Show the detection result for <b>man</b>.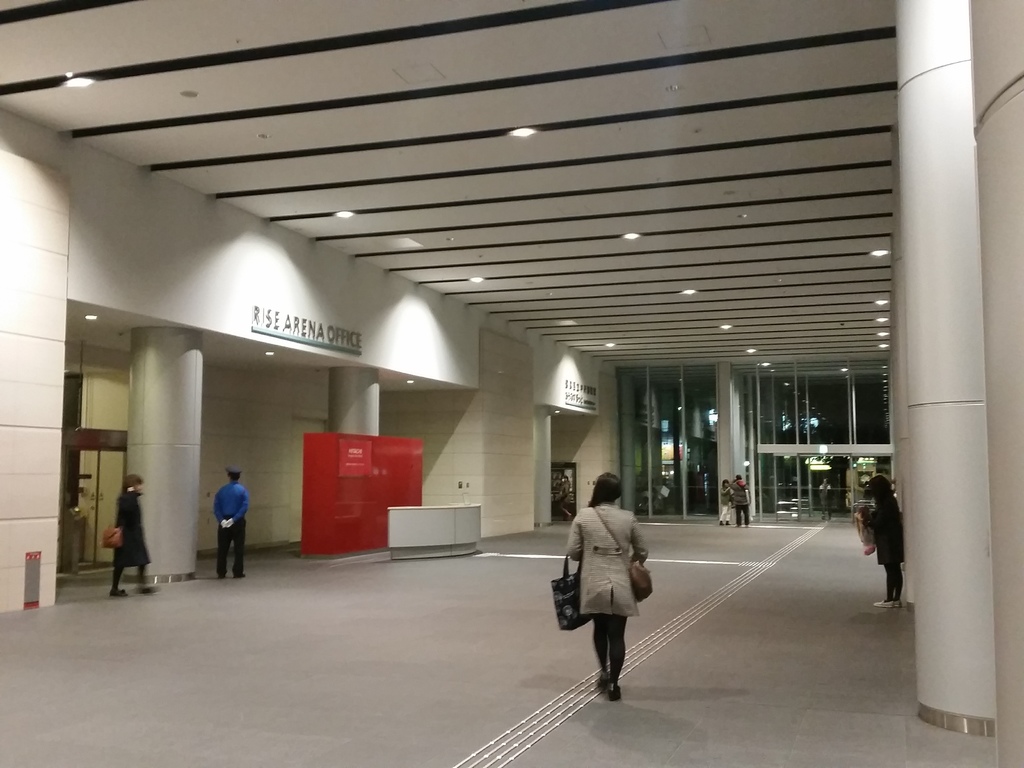
crop(728, 471, 753, 532).
